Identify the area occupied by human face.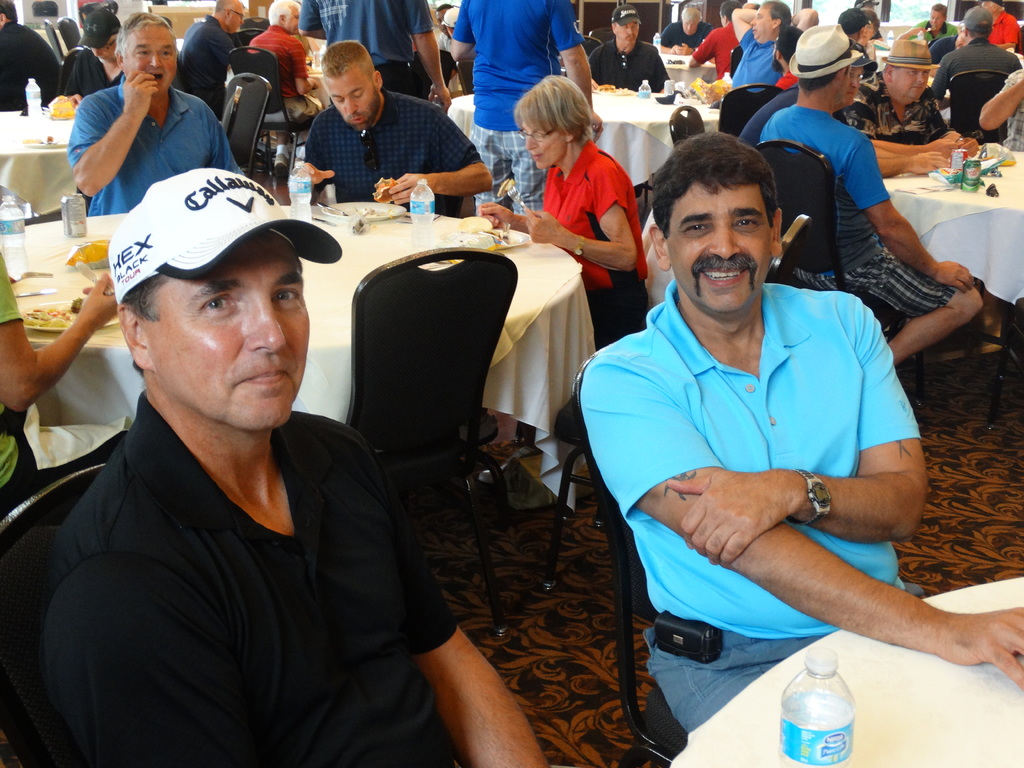
Area: bbox=(670, 177, 774, 312).
